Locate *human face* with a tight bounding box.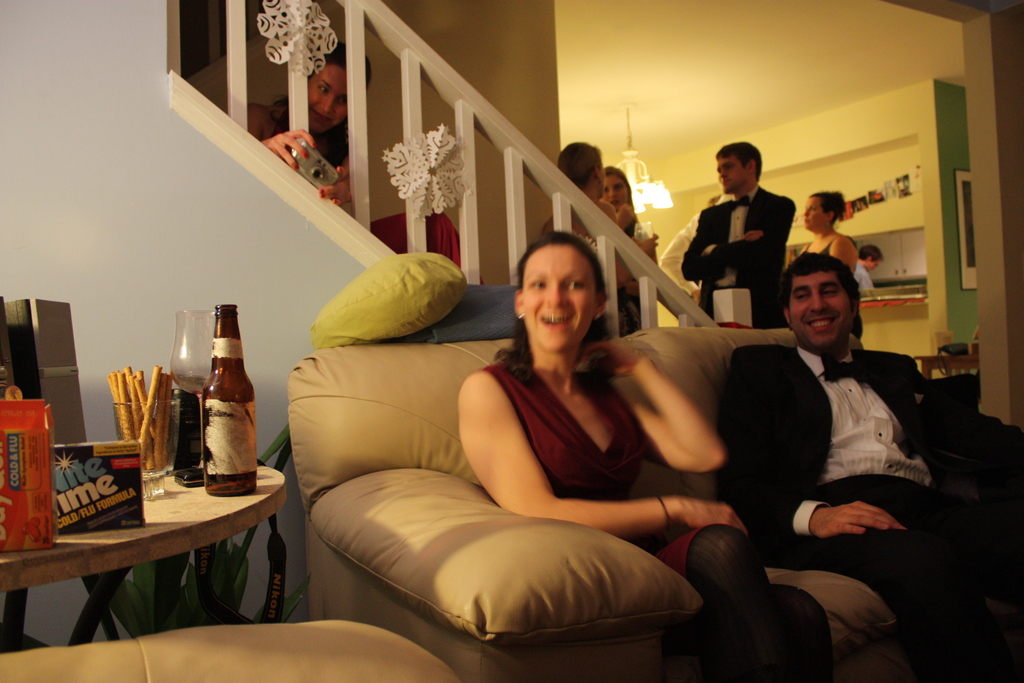
(516,240,596,359).
